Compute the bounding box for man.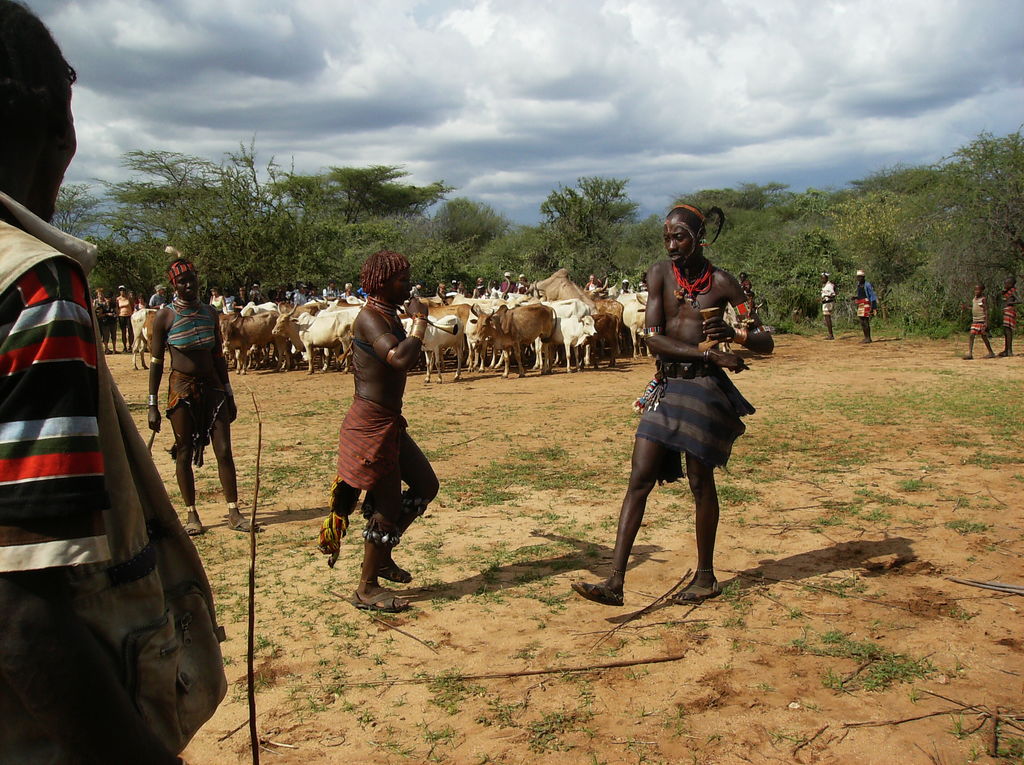
box(851, 269, 873, 346).
